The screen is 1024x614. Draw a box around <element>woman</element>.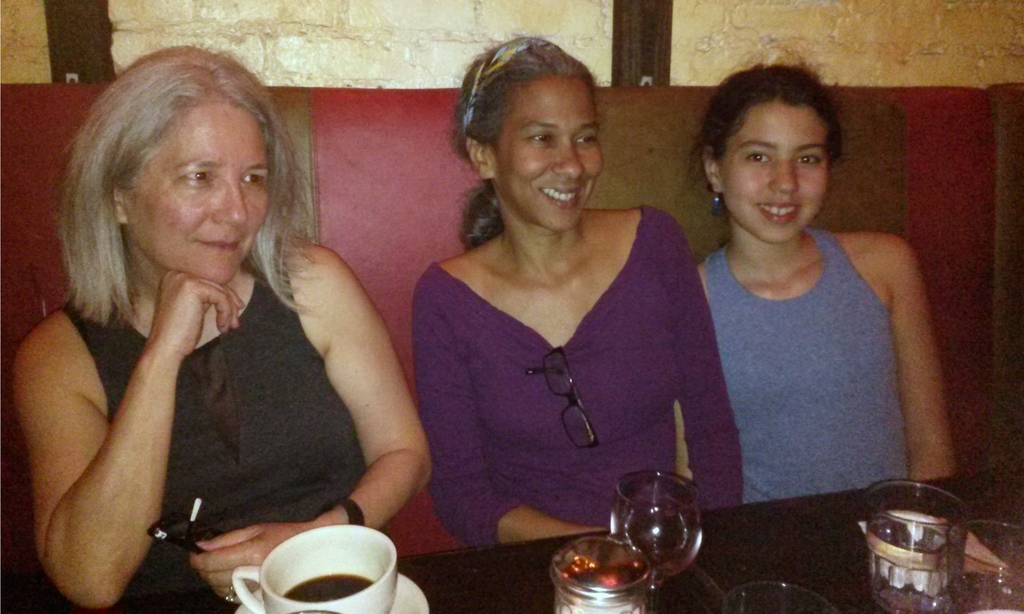
pyautogui.locateOnScreen(390, 56, 724, 576).
